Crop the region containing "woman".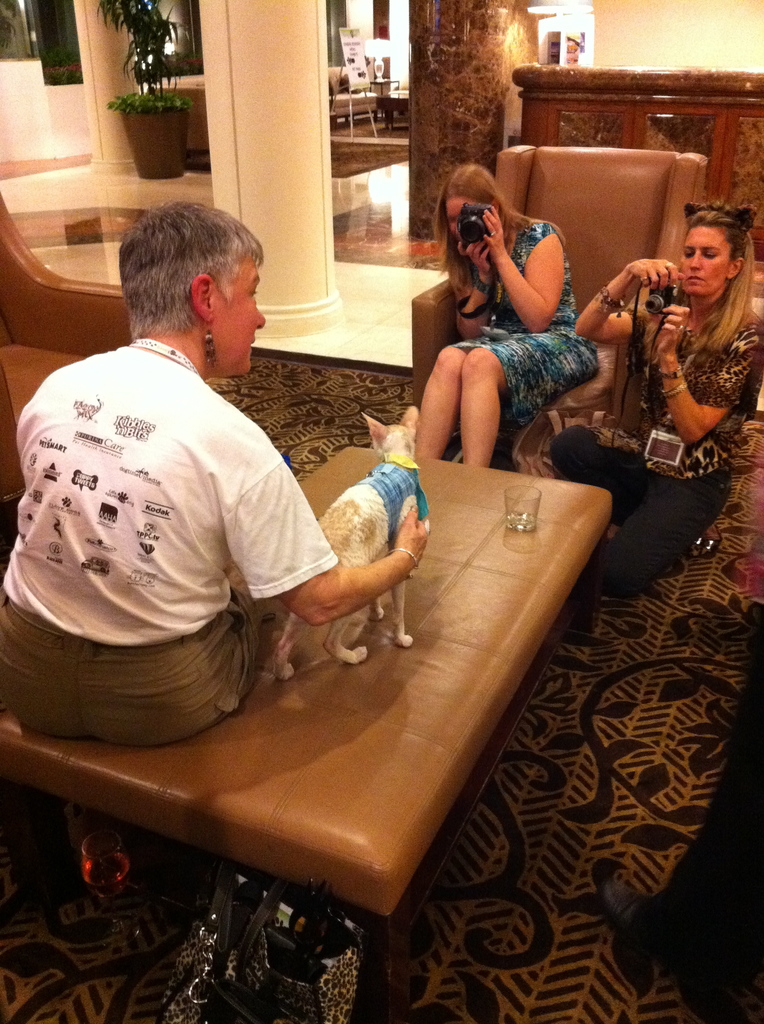
Crop region: box=[550, 209, 763, 591].
